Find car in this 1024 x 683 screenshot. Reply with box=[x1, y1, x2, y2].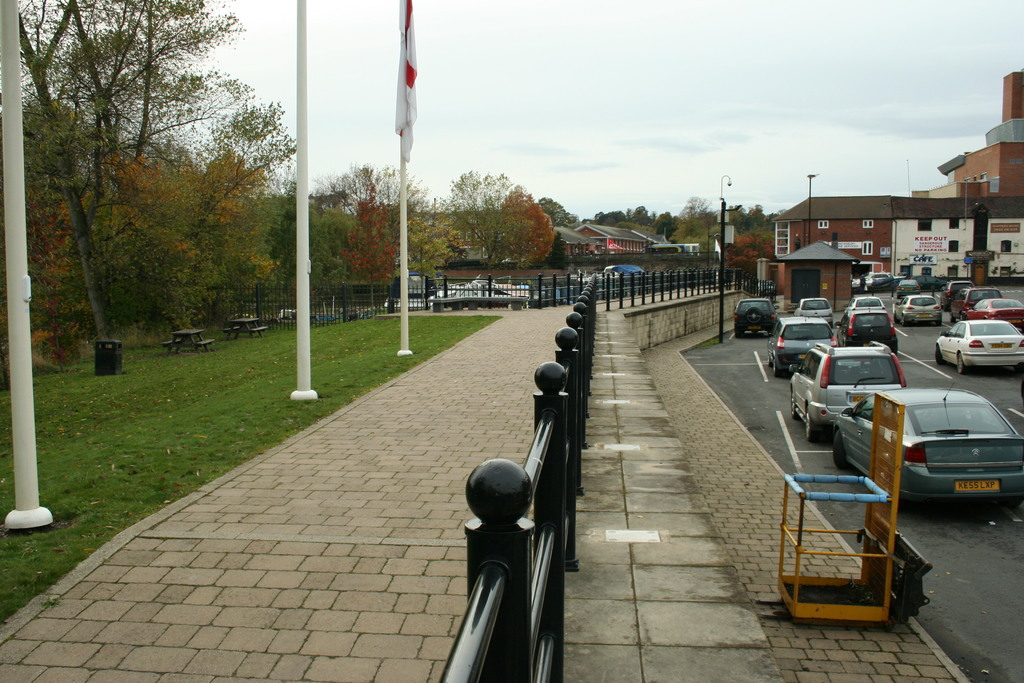
box=[782, 334, 908, 441].
